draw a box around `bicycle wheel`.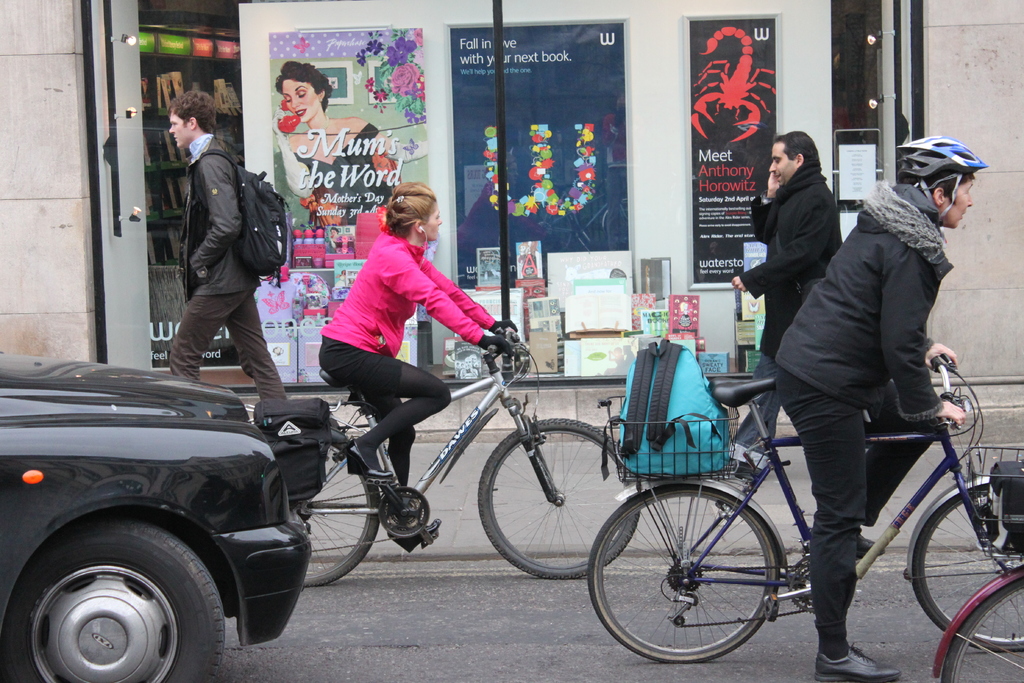
[x1=300, y1=436, x2=390, y2=621].
